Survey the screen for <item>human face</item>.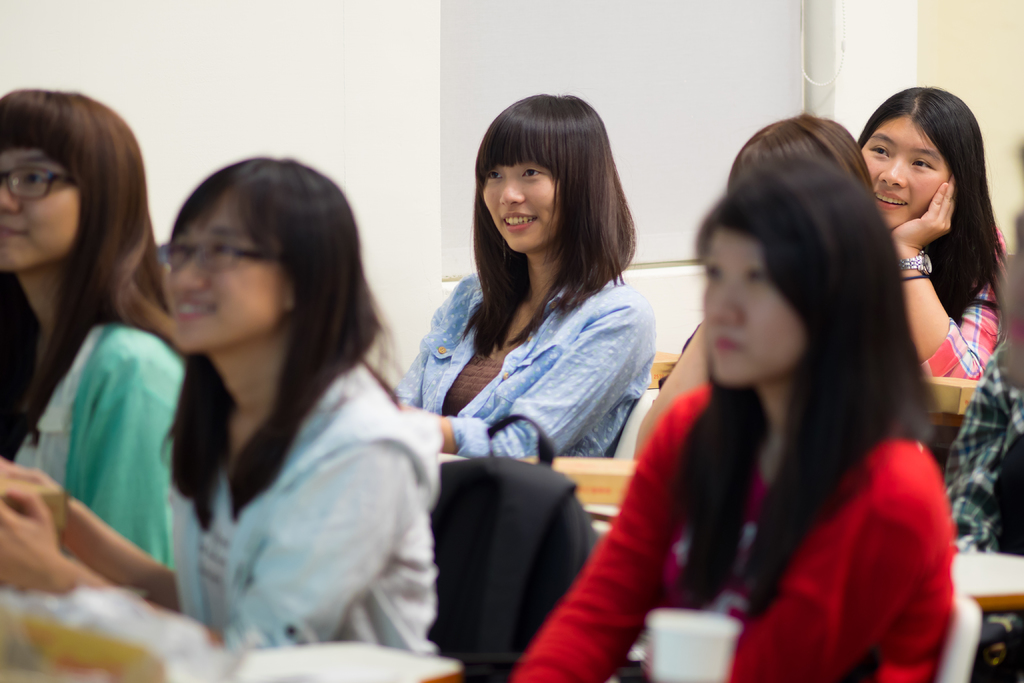
Survey found: x1=700 y1=225 x2=804 y2=386.
